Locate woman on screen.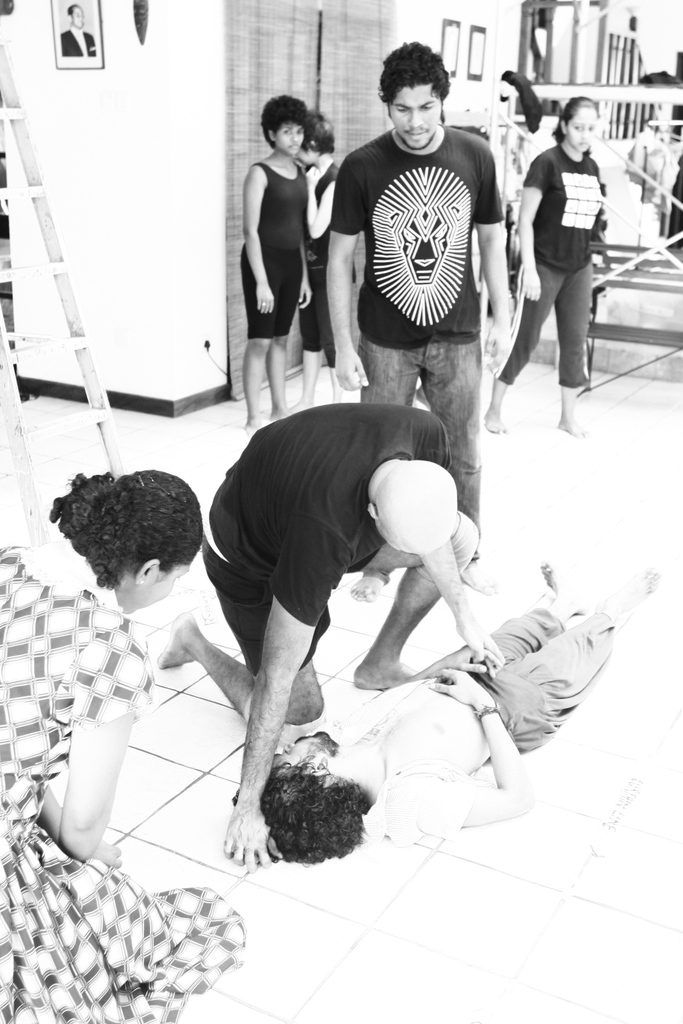
On screen at left=295, top=113, right=344, bottom=412.
